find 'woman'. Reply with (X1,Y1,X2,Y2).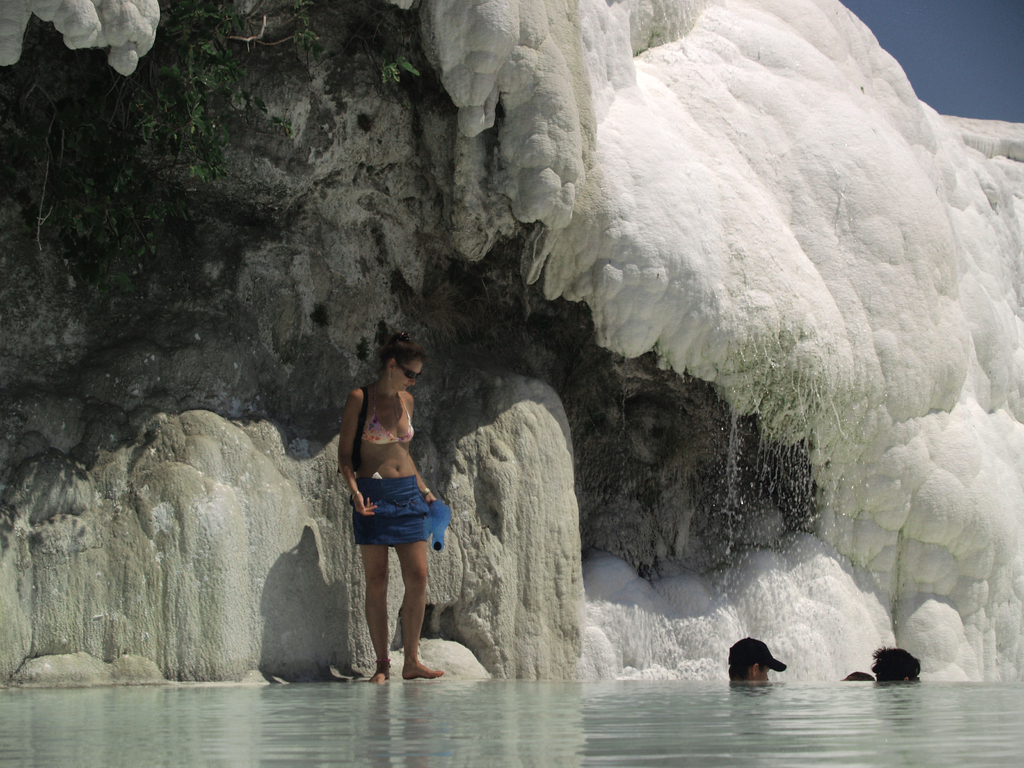
(326,324,449,673).
